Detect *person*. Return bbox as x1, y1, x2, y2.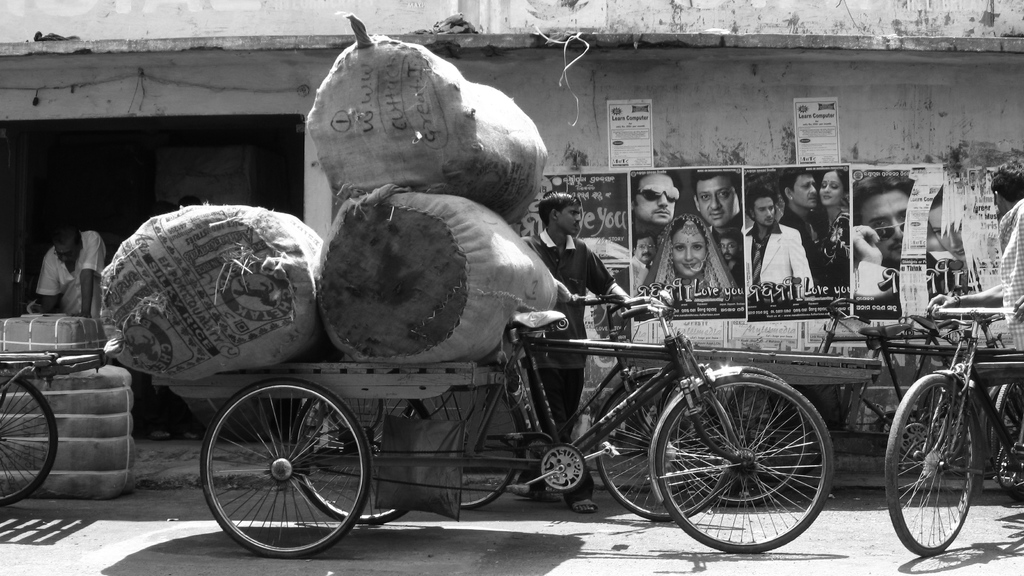
814, 174, 853, 233.
